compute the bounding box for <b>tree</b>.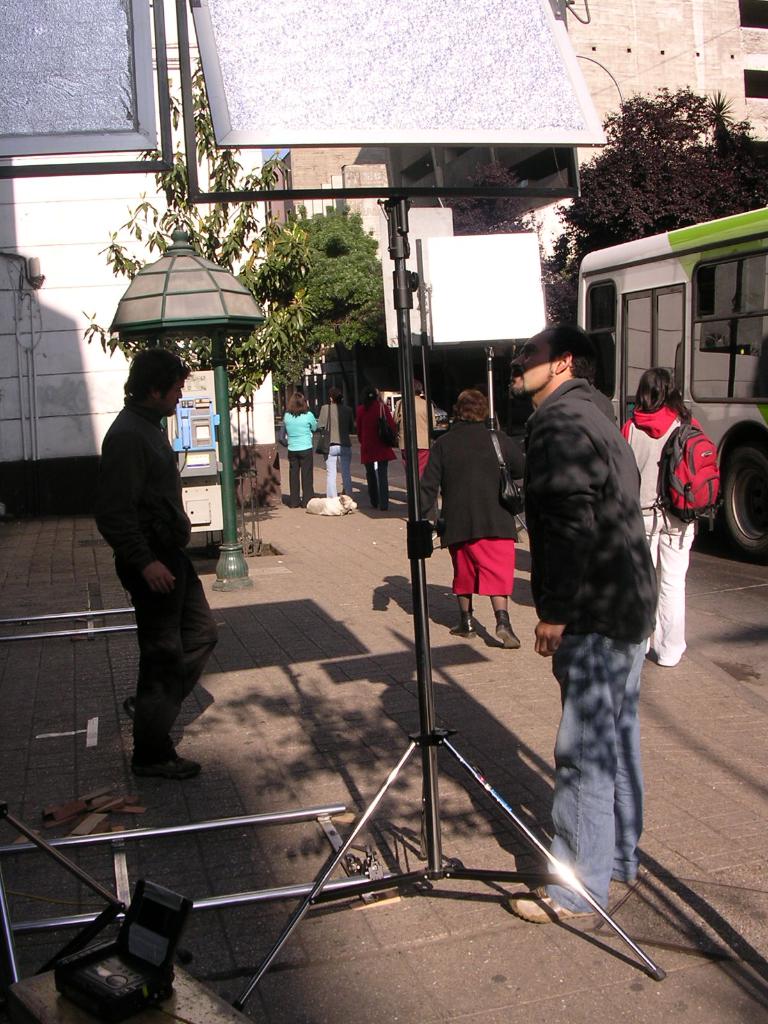
detection(536, 83, 767, 346).
